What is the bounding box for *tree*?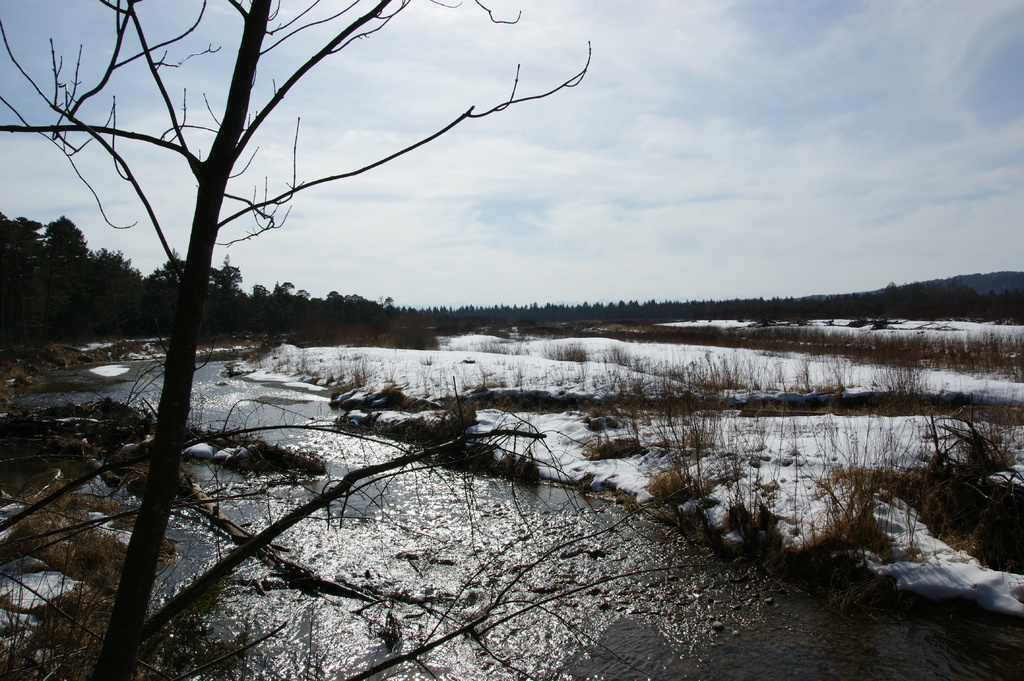
locate(28, 20, 711, 579).
